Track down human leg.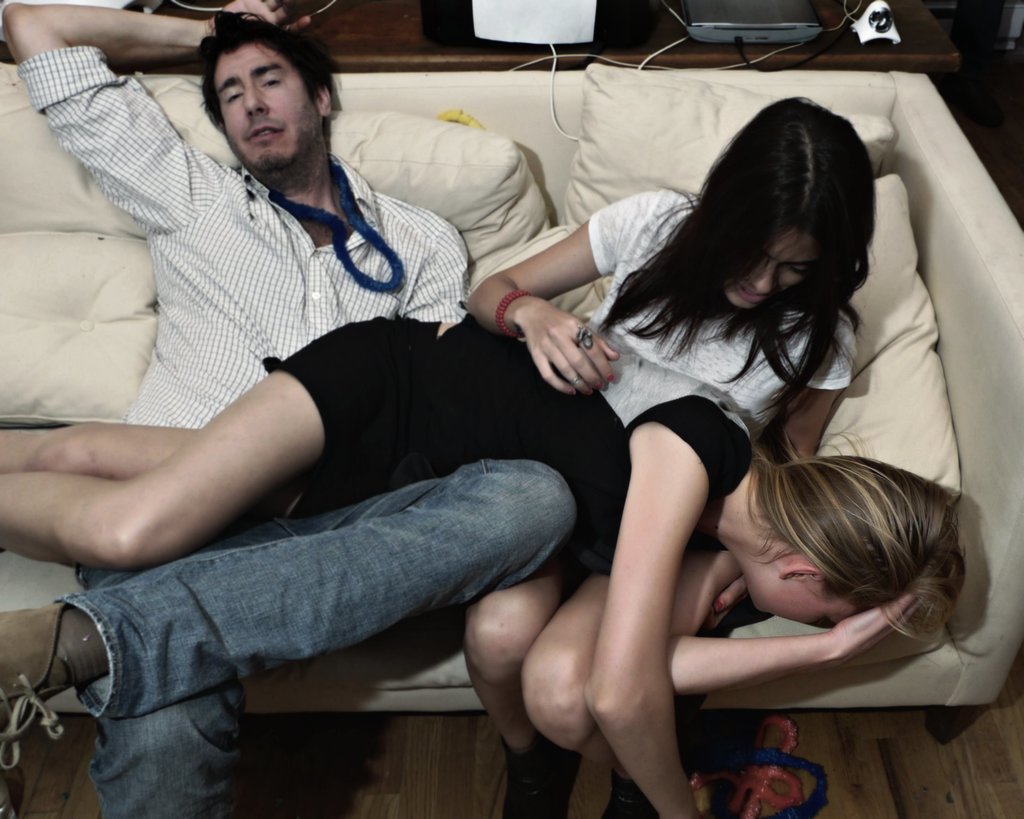
Tracked to left=0, top=449, right=572, bottom=720.
